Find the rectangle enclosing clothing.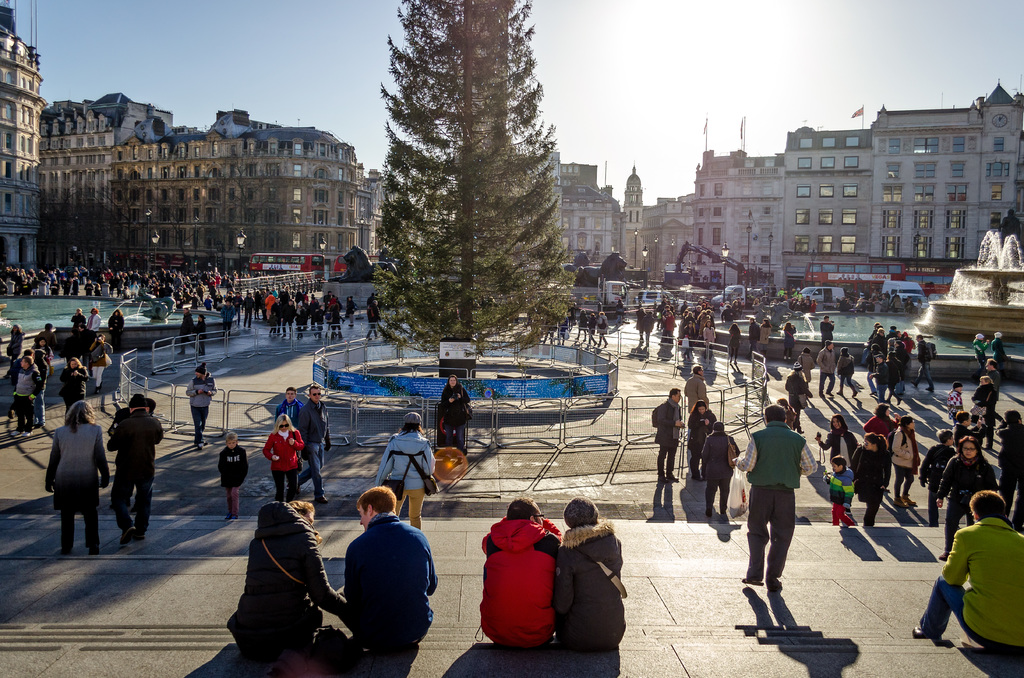
(115, 275, 121, 293).
